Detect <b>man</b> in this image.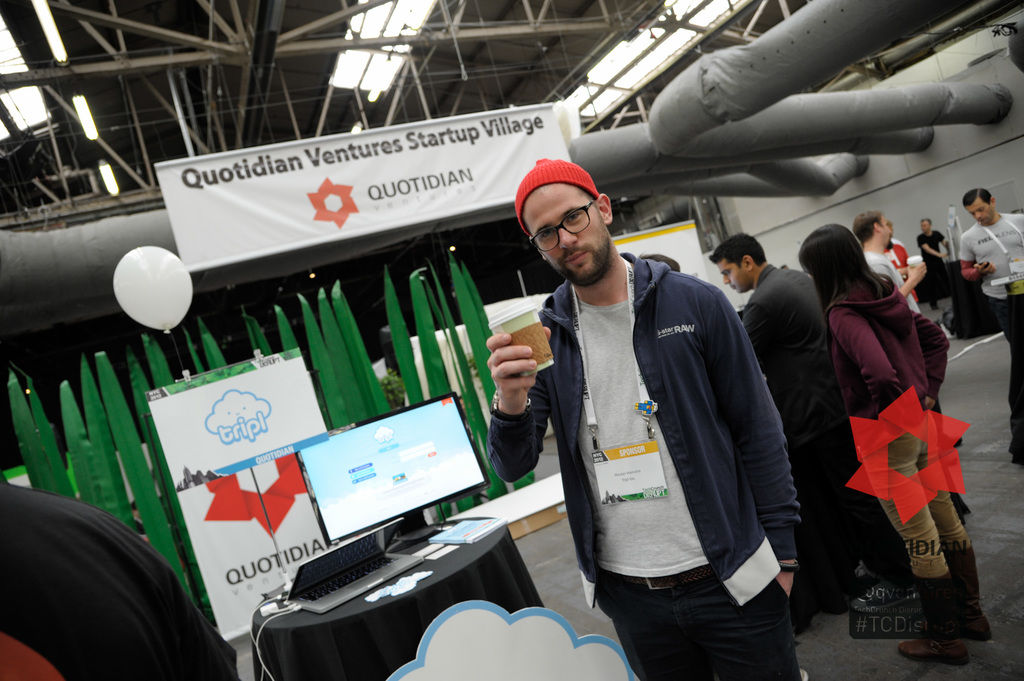
Detection: {"x1": 850, "y1": 212, "x2": 922, "y2": 314}.
